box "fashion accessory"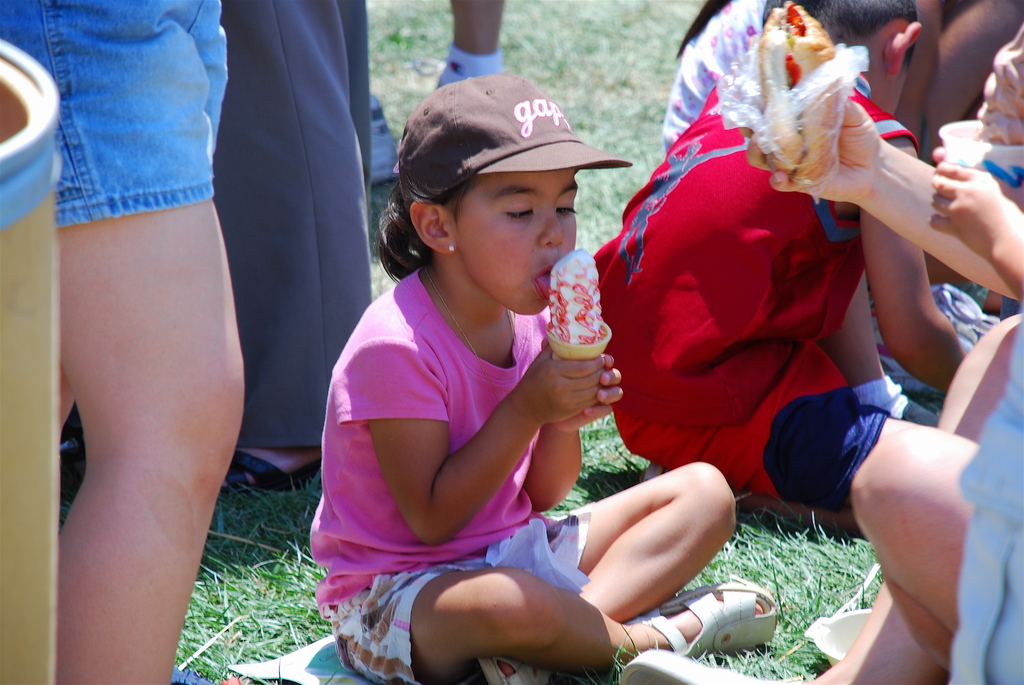
[446,243,455,255]
